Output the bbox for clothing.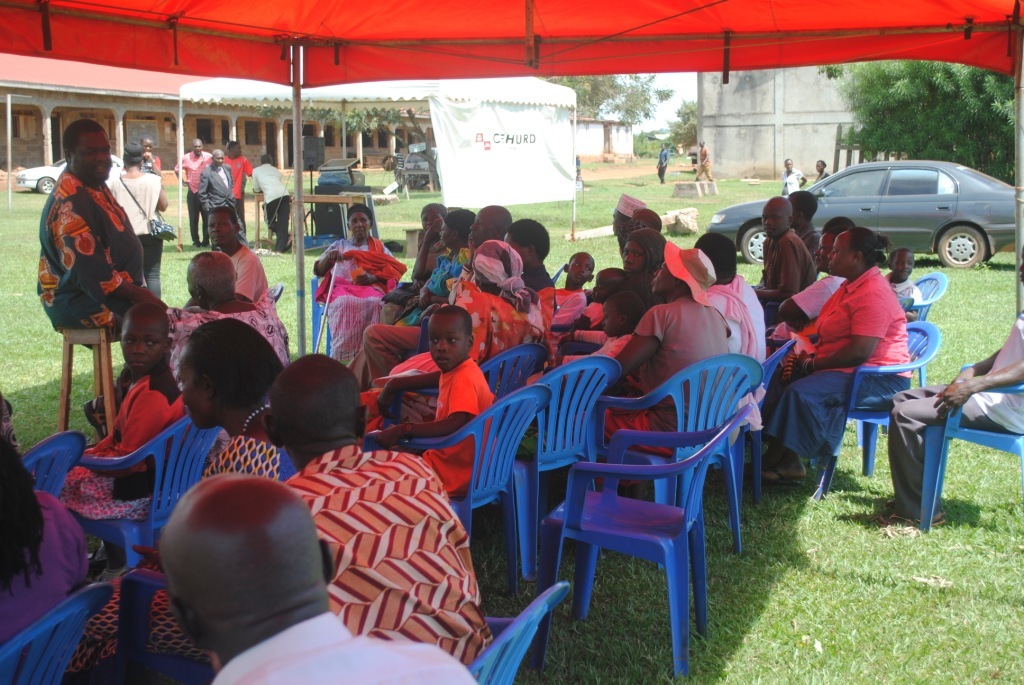
[597,292,741,456].
